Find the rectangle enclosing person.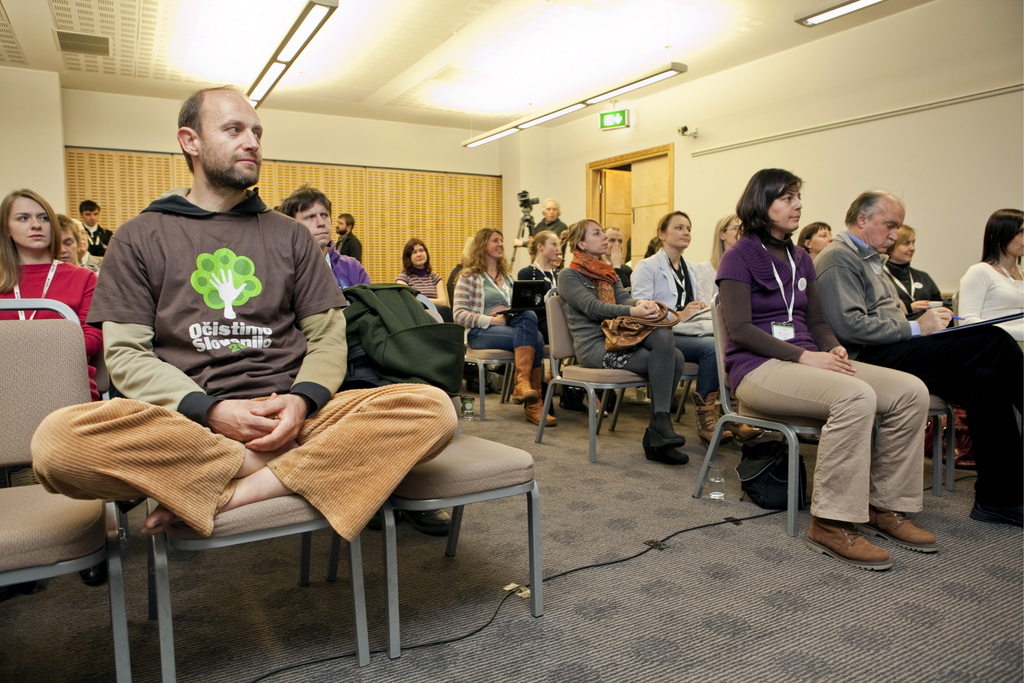
(451,226,557,425).
